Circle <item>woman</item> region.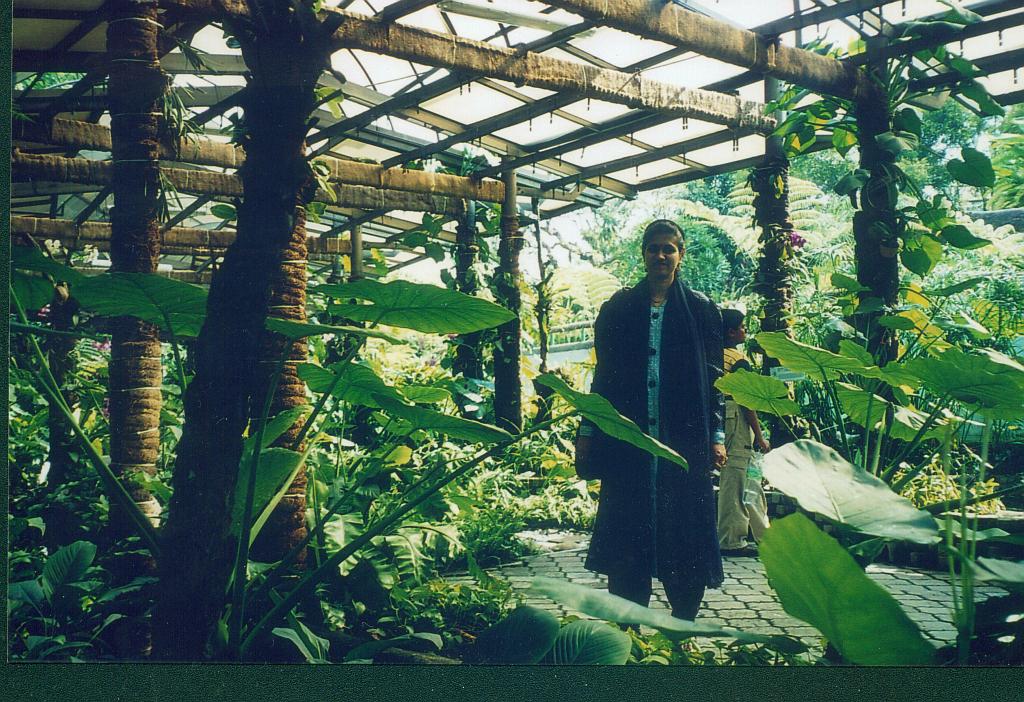
Region: [left=563, top=202, right=740, bottom=624].
